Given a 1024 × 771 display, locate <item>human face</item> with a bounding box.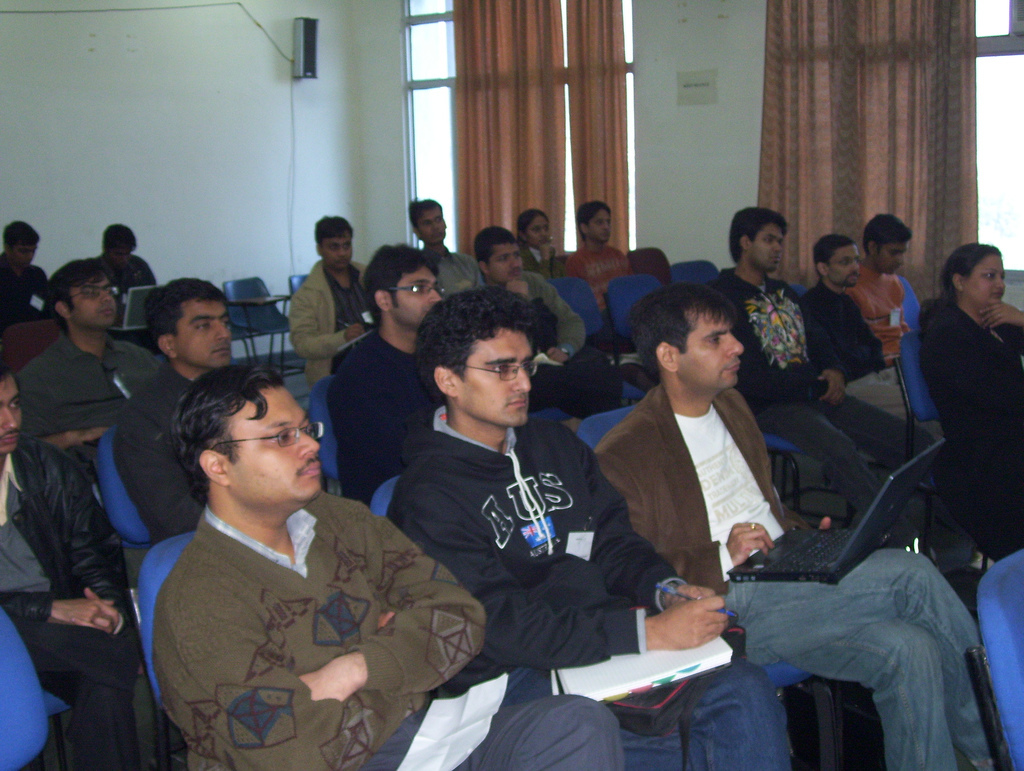
Located: rect(75, 277, 121, 327).
